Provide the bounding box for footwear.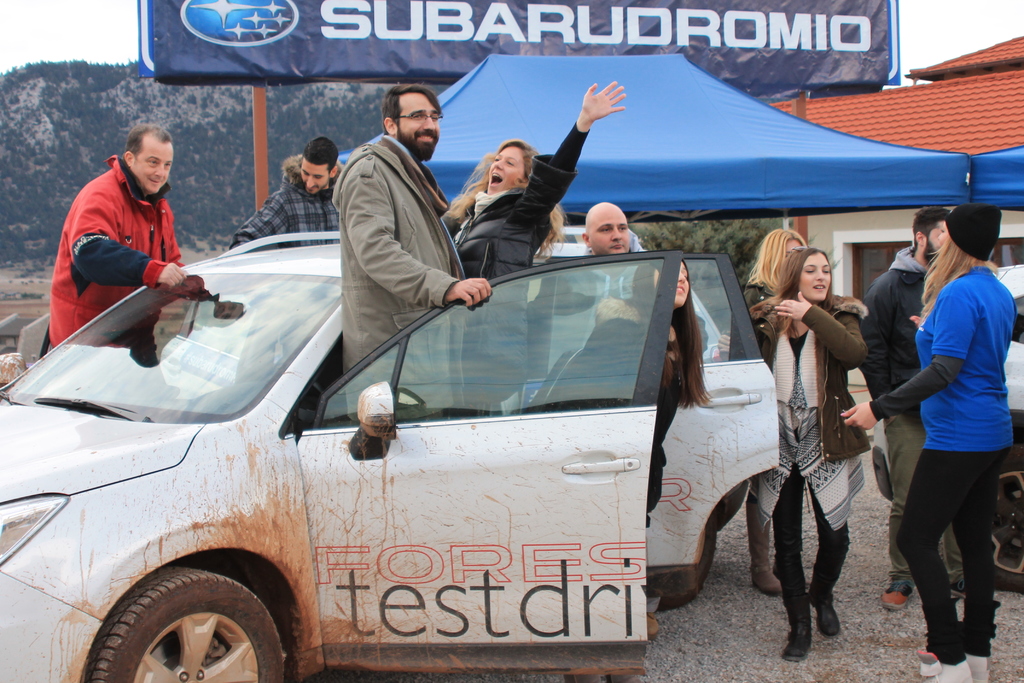
detection(817, 591, 847, 638).
